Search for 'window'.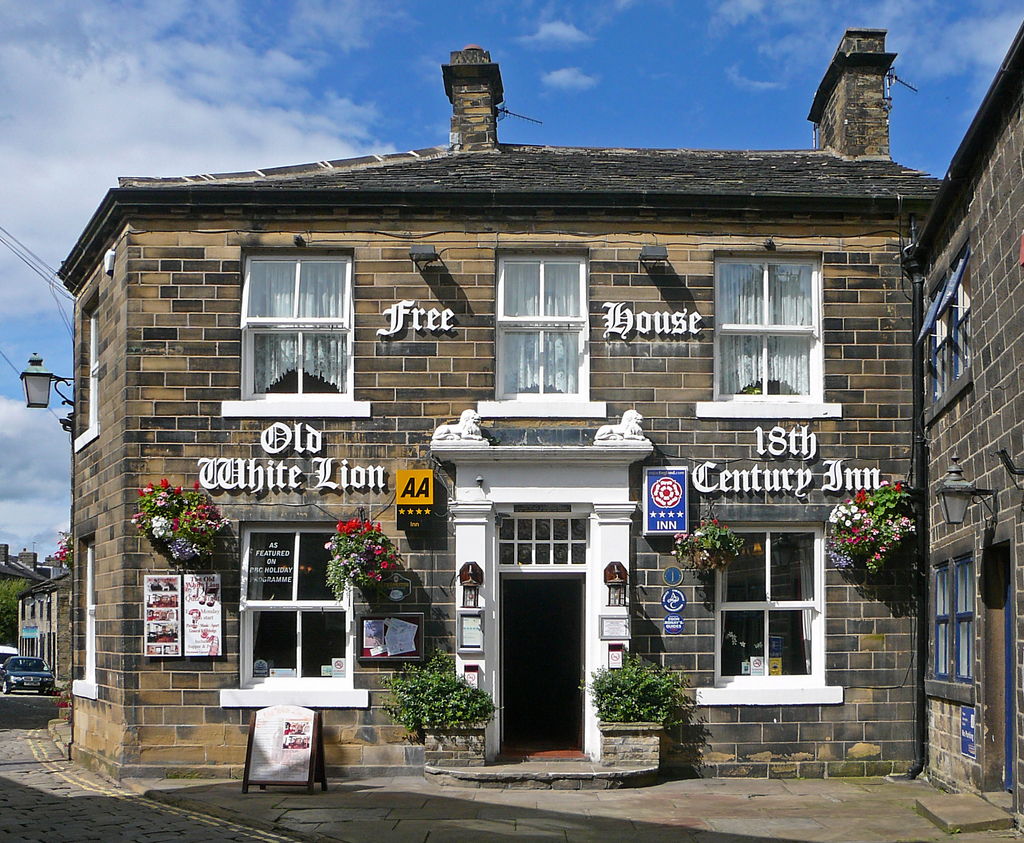
Found at bbox=(937, 553, 974, 692).
